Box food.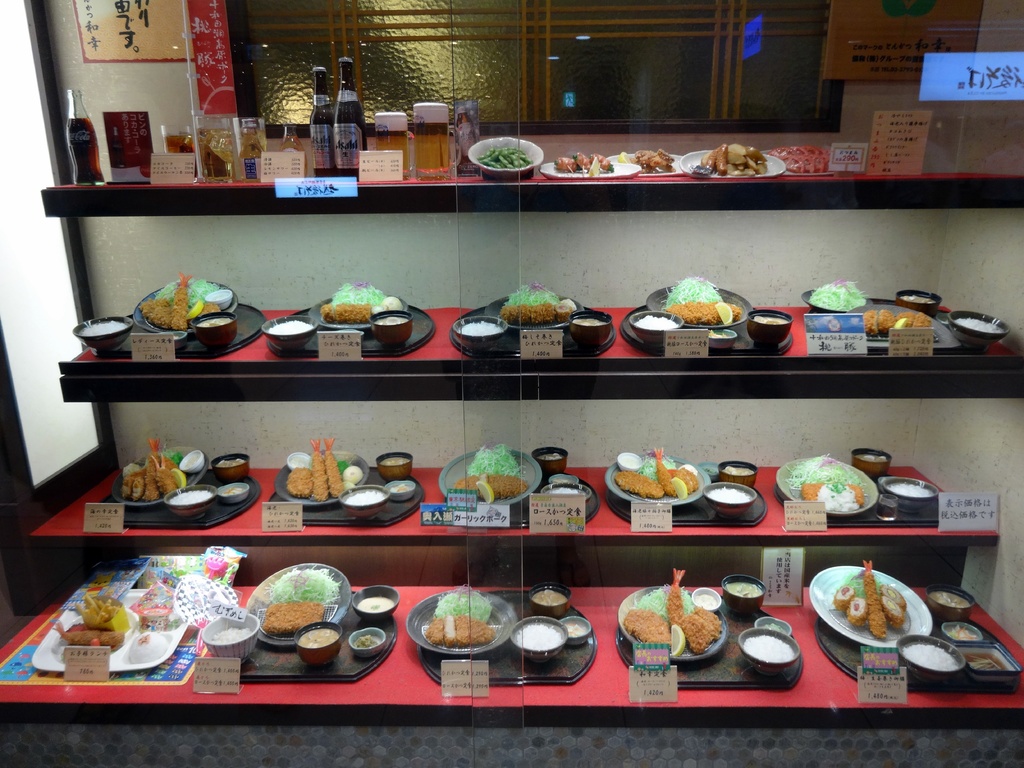
locate(722, 463, 753, 479).
